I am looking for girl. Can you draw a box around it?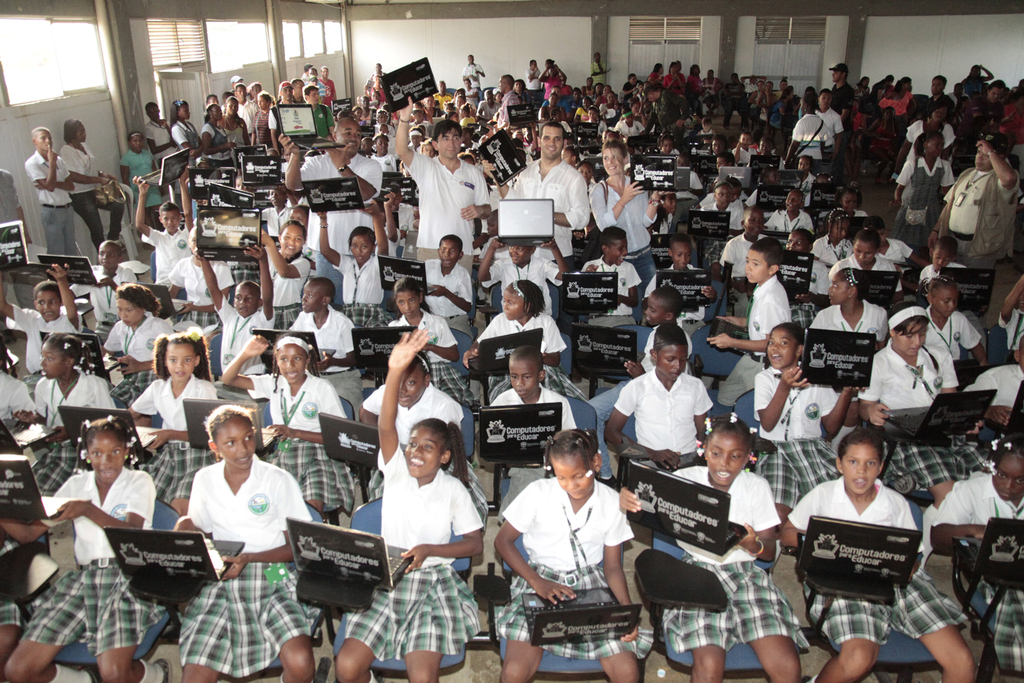
Sure, the bounding box is [left=170, top=102, right=205, bottom=194].
